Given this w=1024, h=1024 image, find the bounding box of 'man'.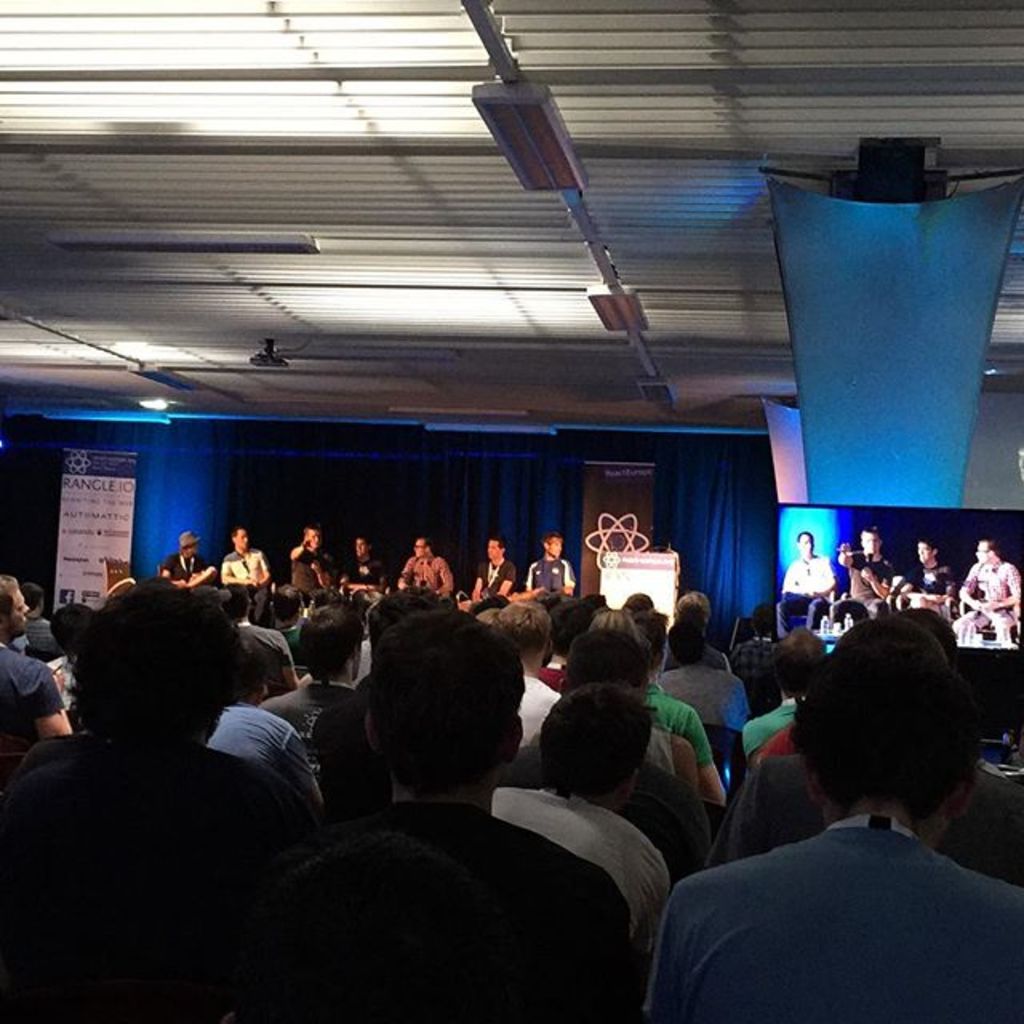
906 542 957 621.
